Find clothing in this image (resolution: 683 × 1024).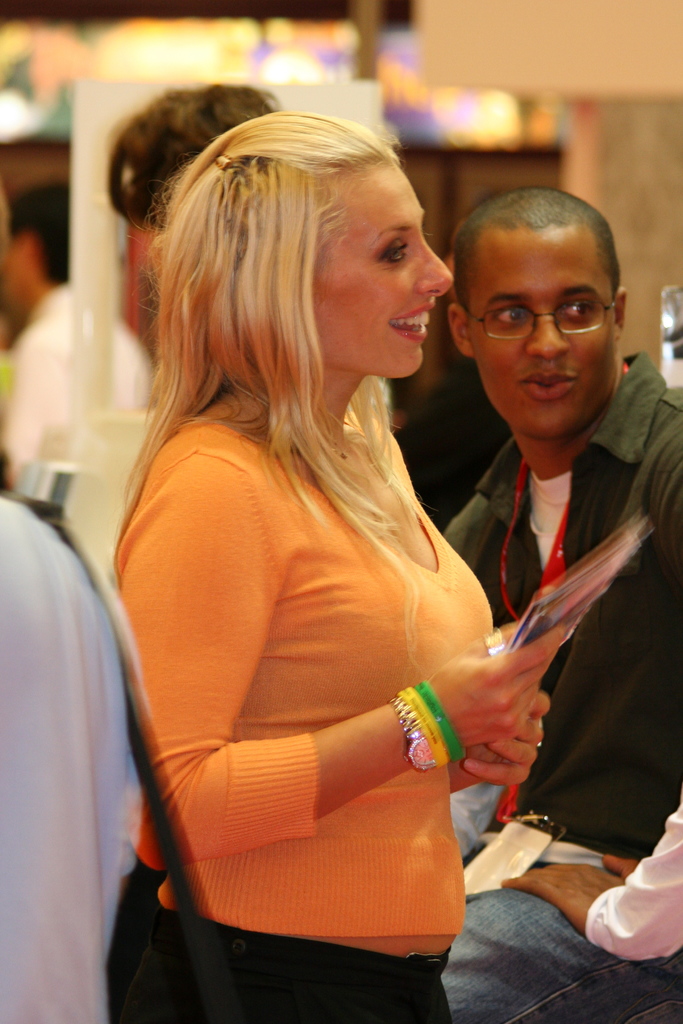
[x1=103, y1=354, x2=533, y2=950].
